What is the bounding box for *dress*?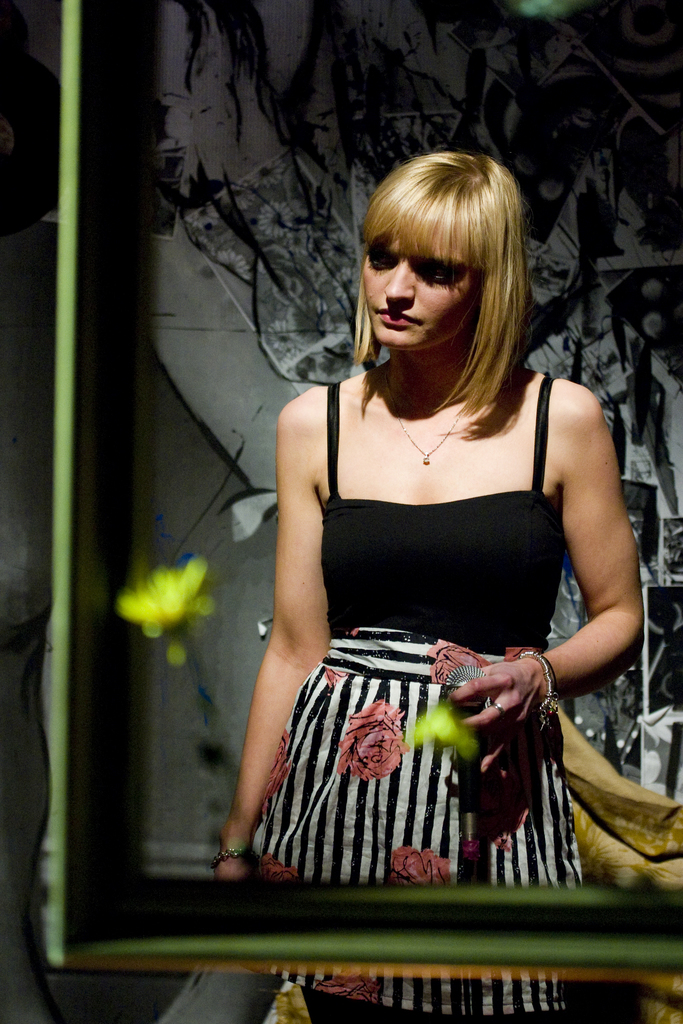
253:370:588:1014.
